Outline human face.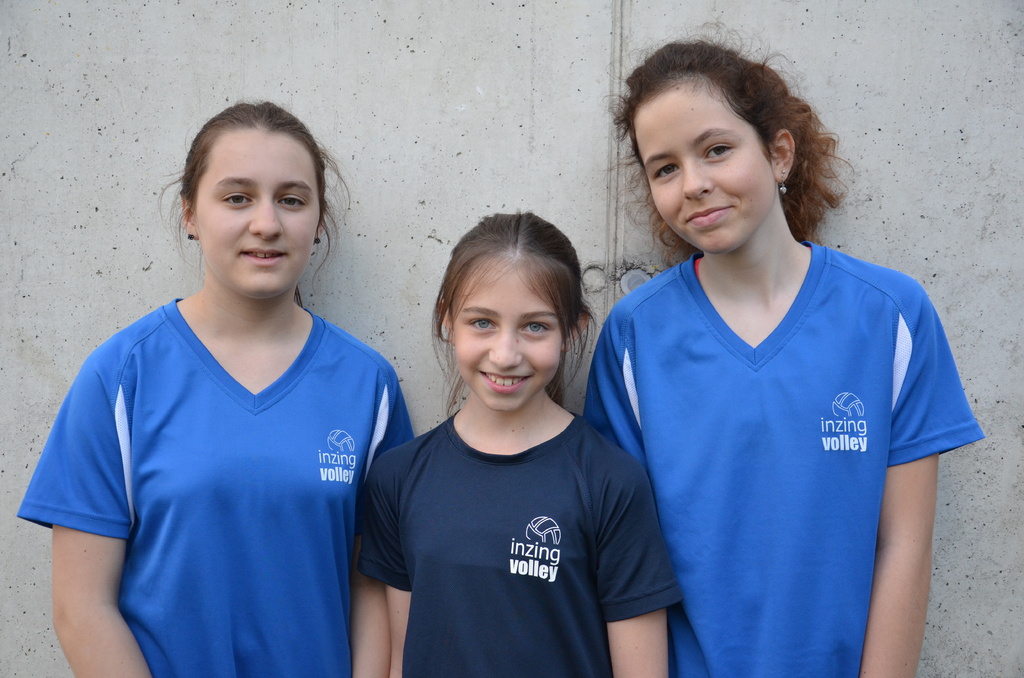
Outline: bbox=(449, 259, 566, 419).
